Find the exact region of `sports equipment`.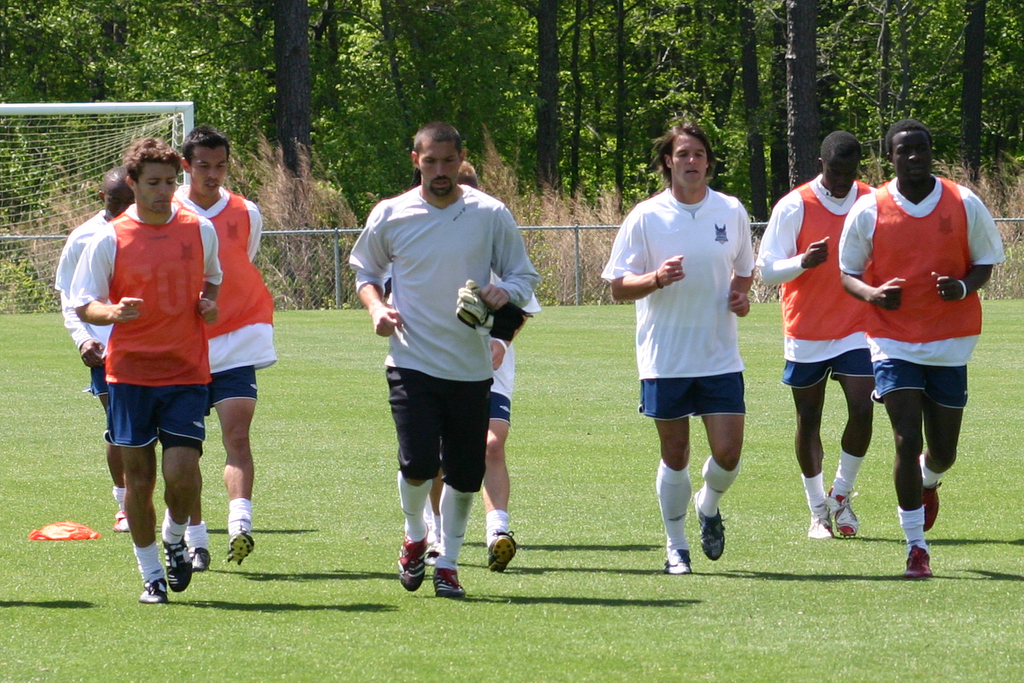
Exact region: left=227, top=526, right=256, bottom=567.
